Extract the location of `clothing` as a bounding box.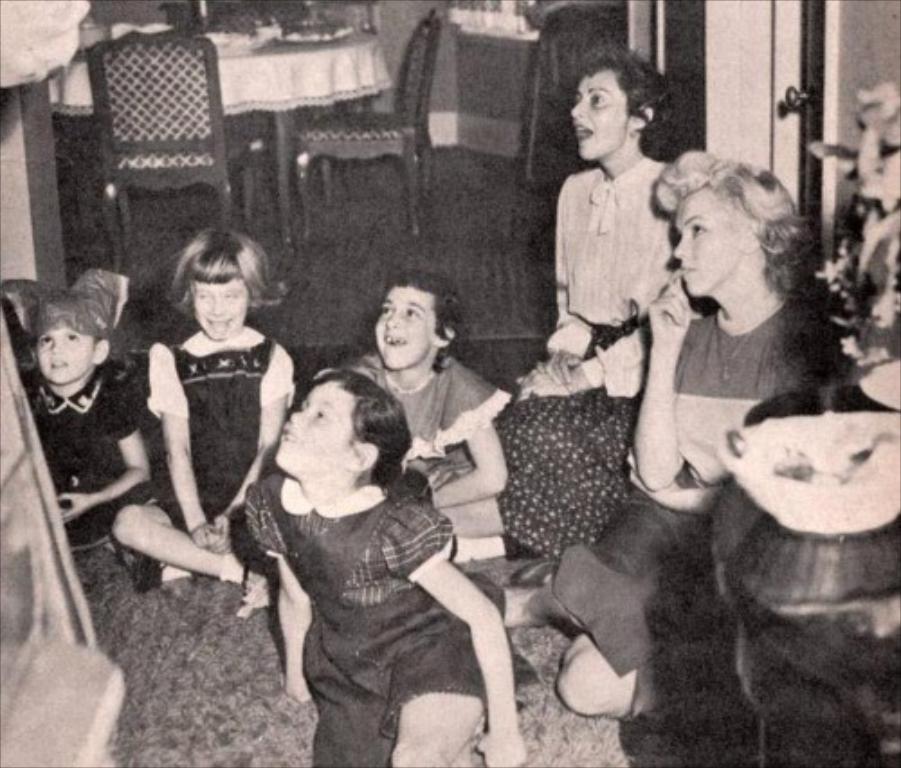
[350, 359, 508, 559].
